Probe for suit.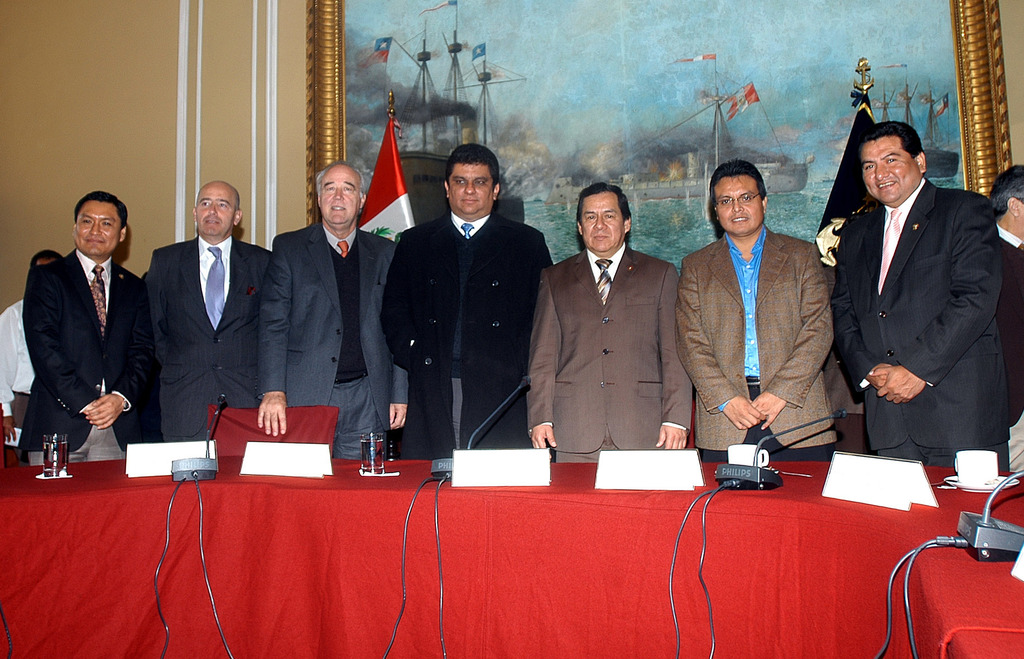
Probe result: rect(257, 216, 409, 463).
